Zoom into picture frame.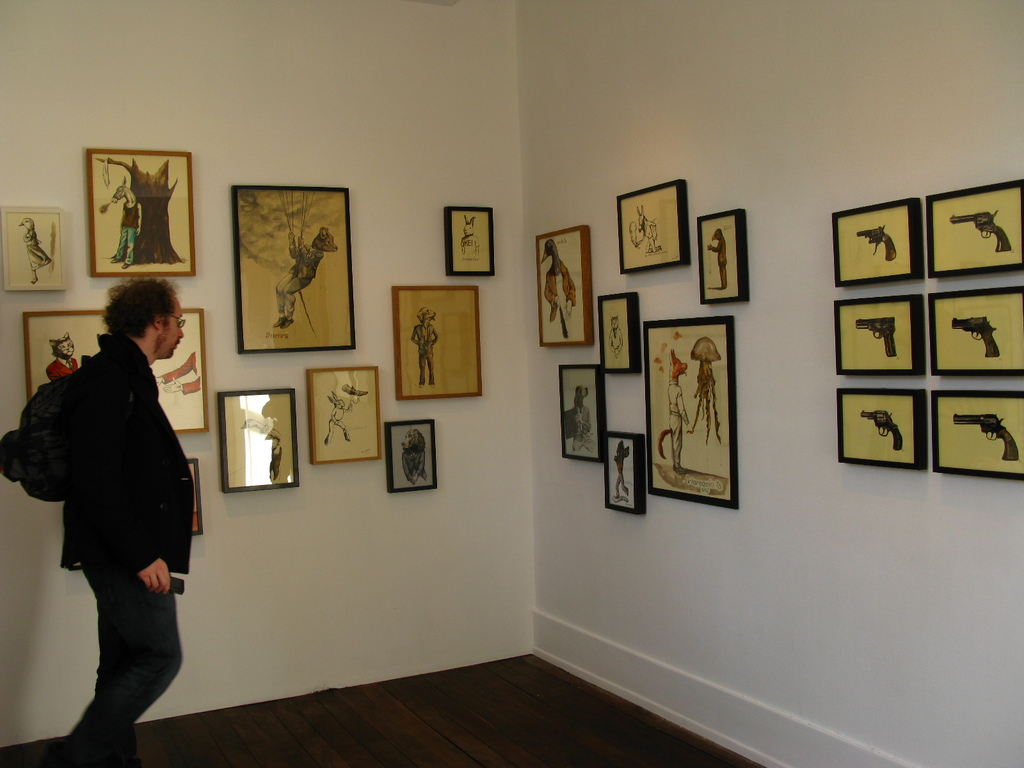
Zoom target: <region>927, 179, 1023, 276</region>.
